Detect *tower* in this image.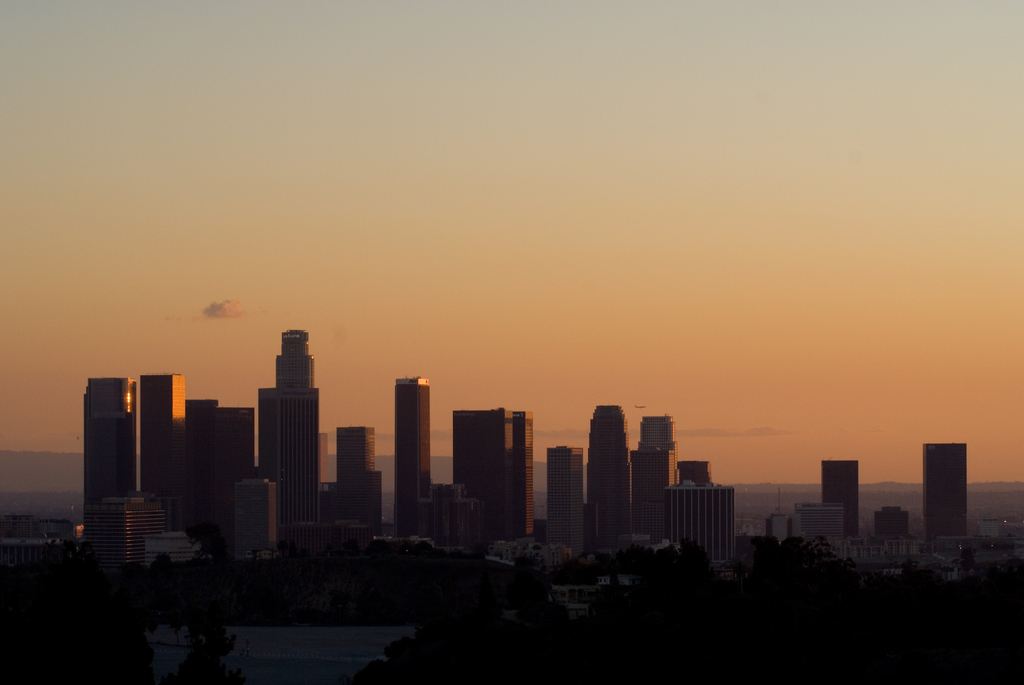
Detection: x1=673, y1=458, x2=730, y2=571.
